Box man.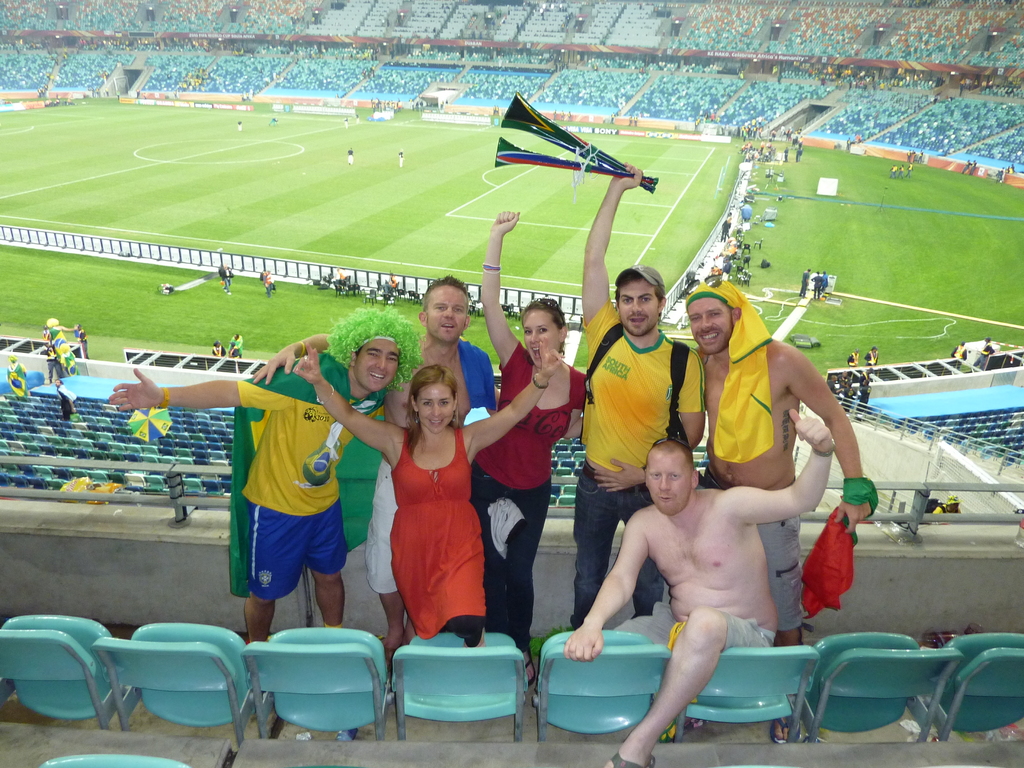
849 351 858 368.
